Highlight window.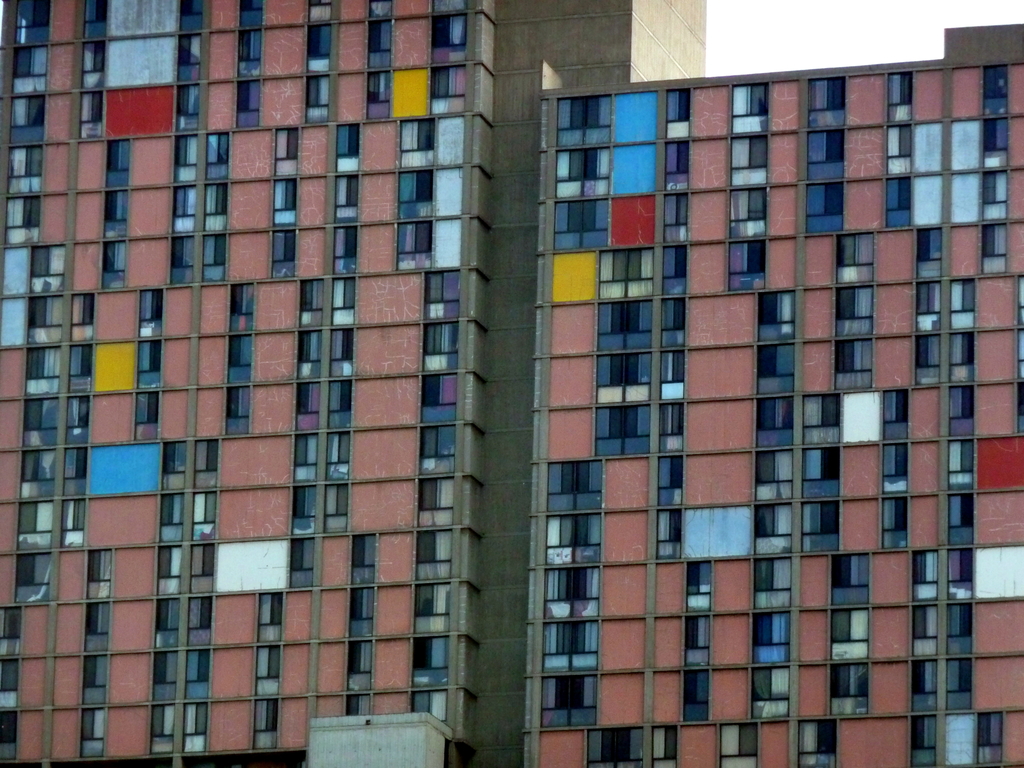
Highlighted region: 426/276/460/317.
